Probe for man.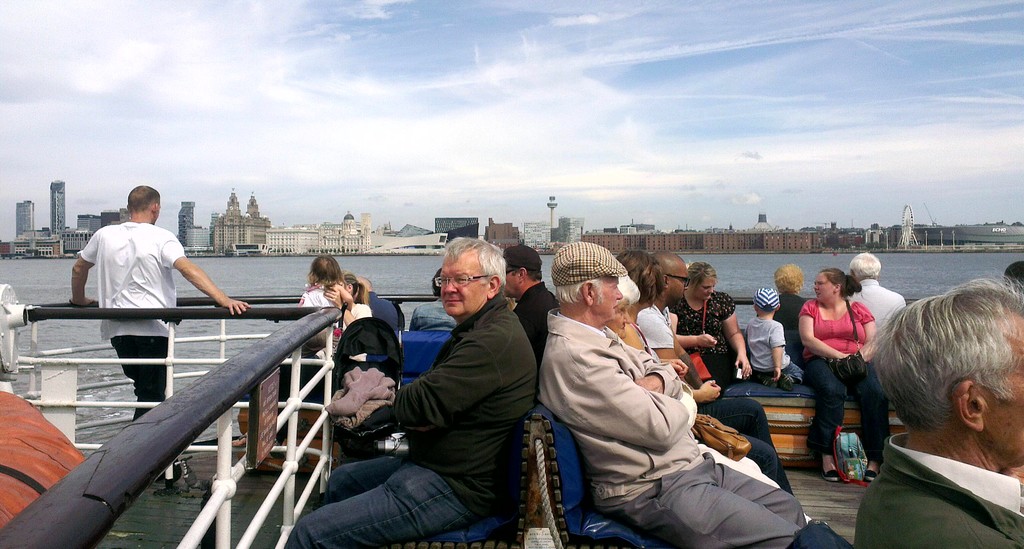
Probe result: (638,256,781,456).
